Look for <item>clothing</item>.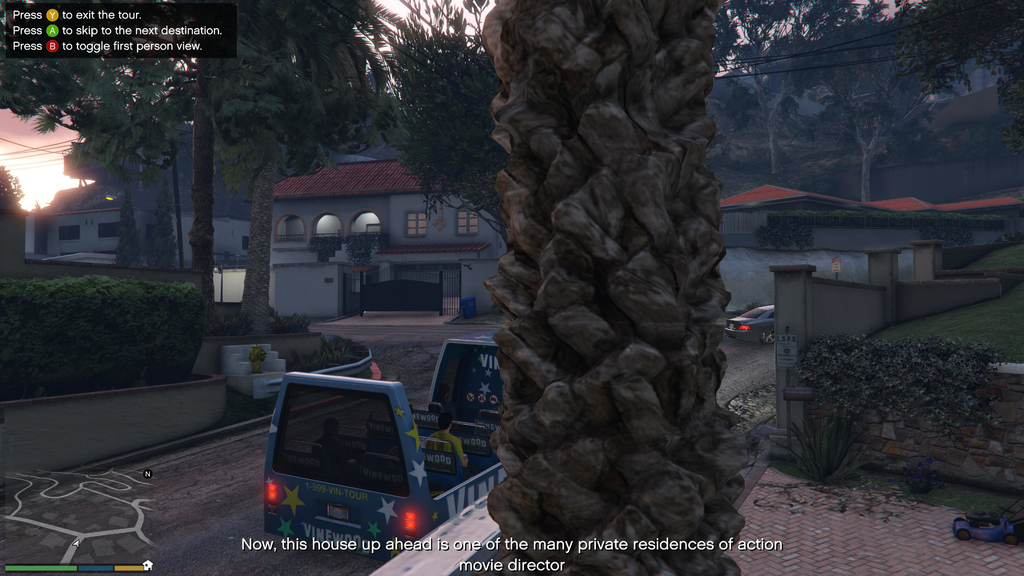
Found: x1=419 y1=433 x2=467 y2=460.
